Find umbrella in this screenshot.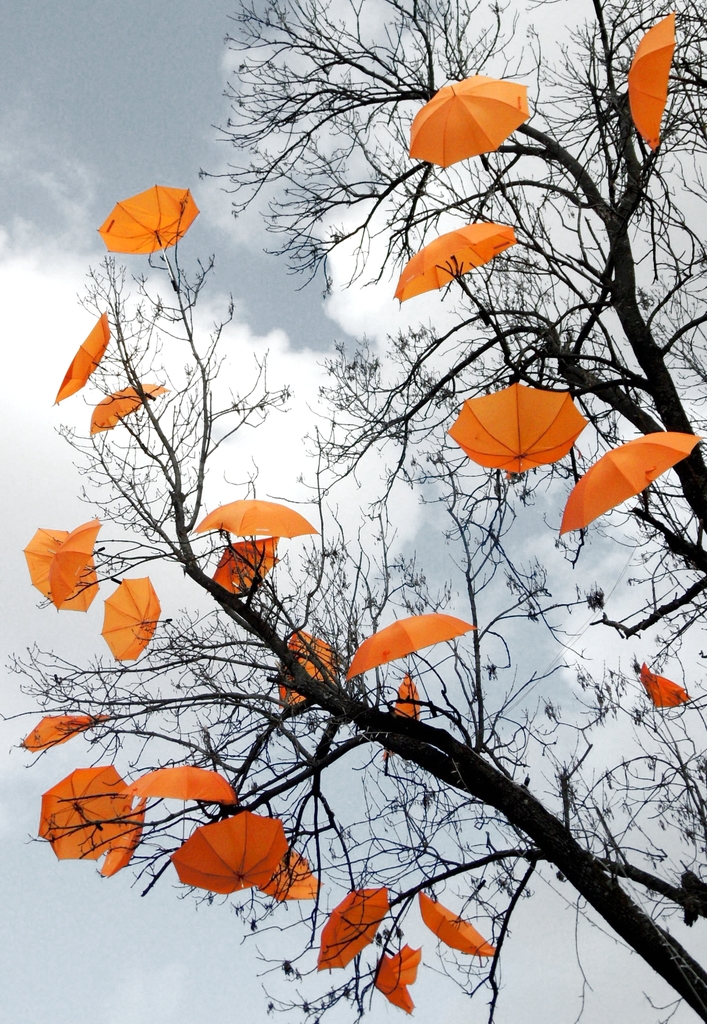
The bounding box for umbrella is rect(53, 309, 112, 407).
